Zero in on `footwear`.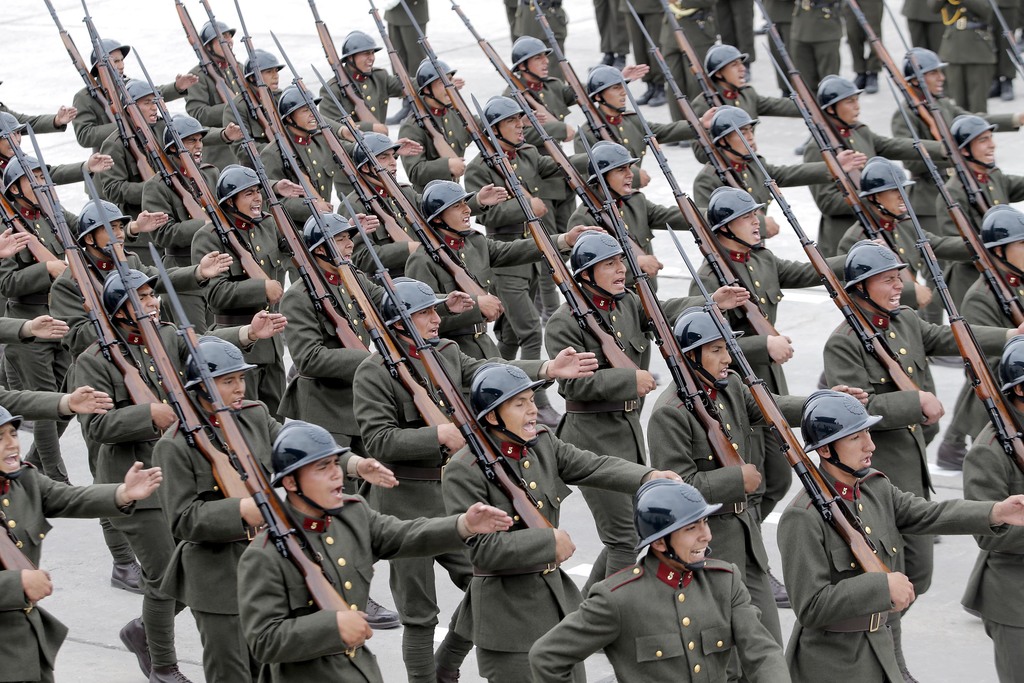
Zeroed in: select_region(646, 79, 668, 110).
